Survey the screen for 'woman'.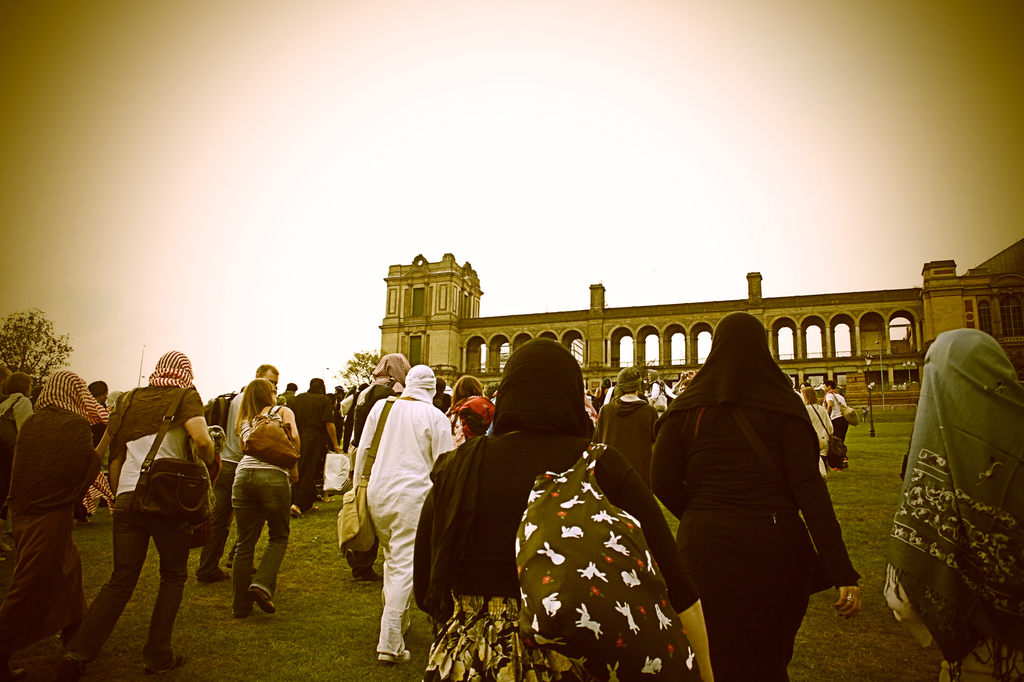
Survey found: 409 333 712 681.
